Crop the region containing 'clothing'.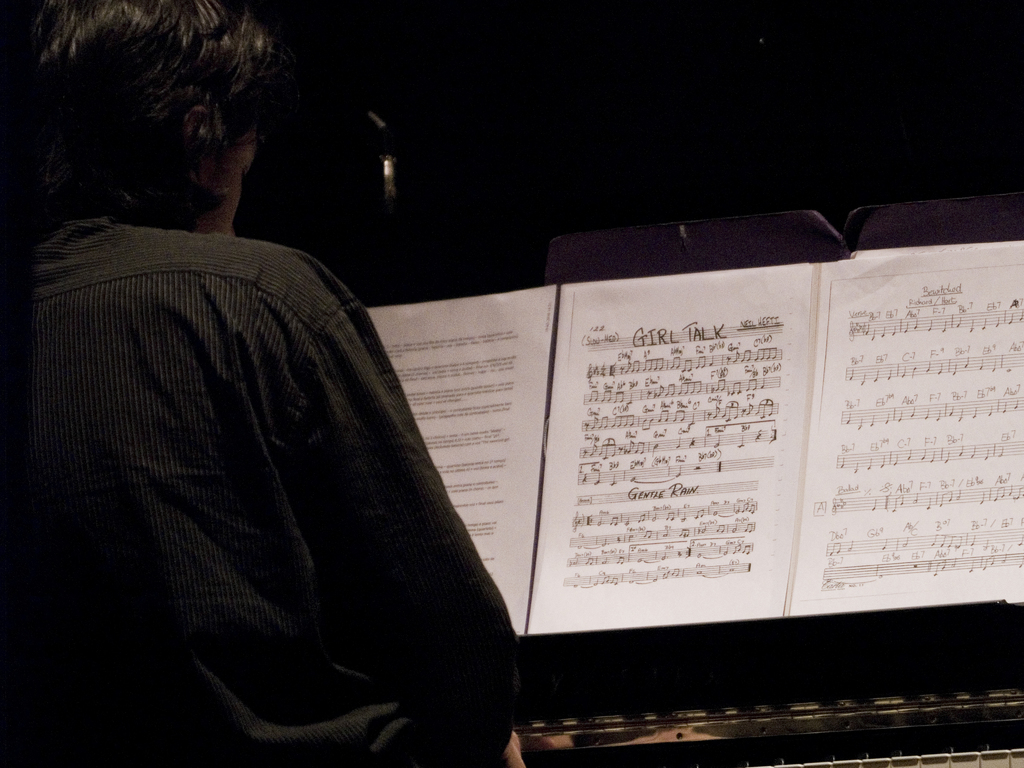
Crop region: (28, 138, 548, 767).
